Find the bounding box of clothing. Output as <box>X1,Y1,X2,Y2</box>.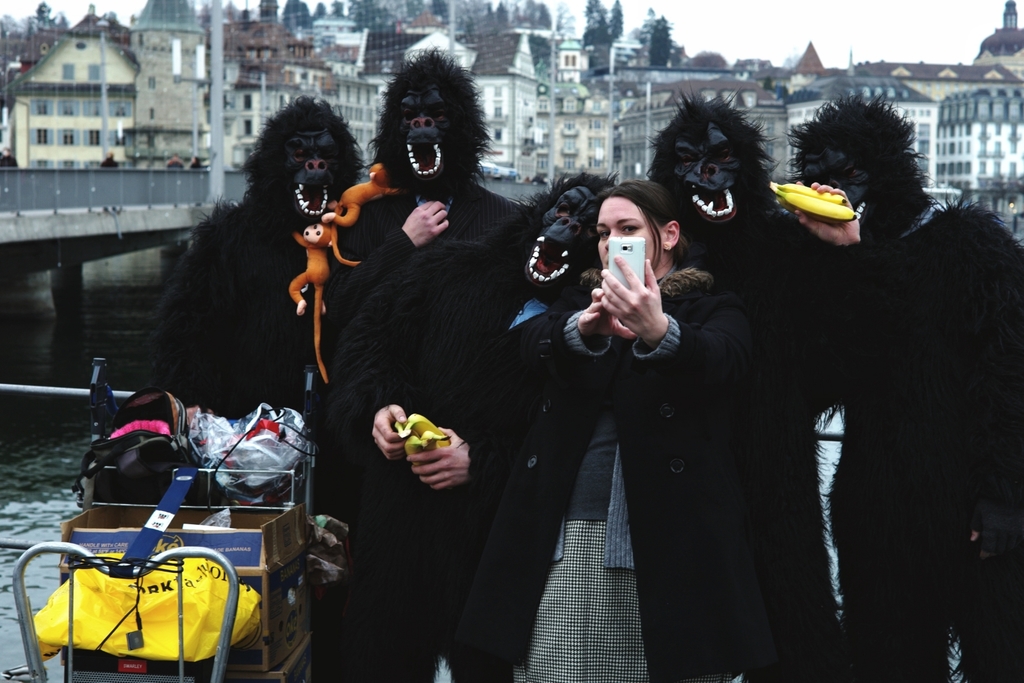
<box>444,257,846,682</box>.
